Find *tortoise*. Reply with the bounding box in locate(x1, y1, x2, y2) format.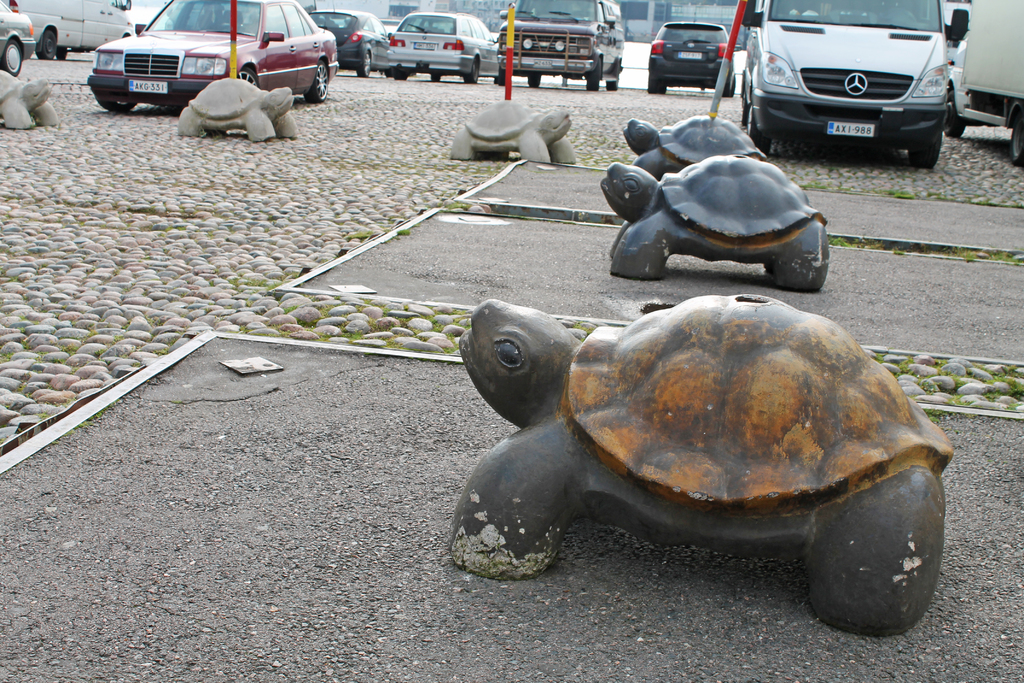
locate(618, 109, 769, 180).
